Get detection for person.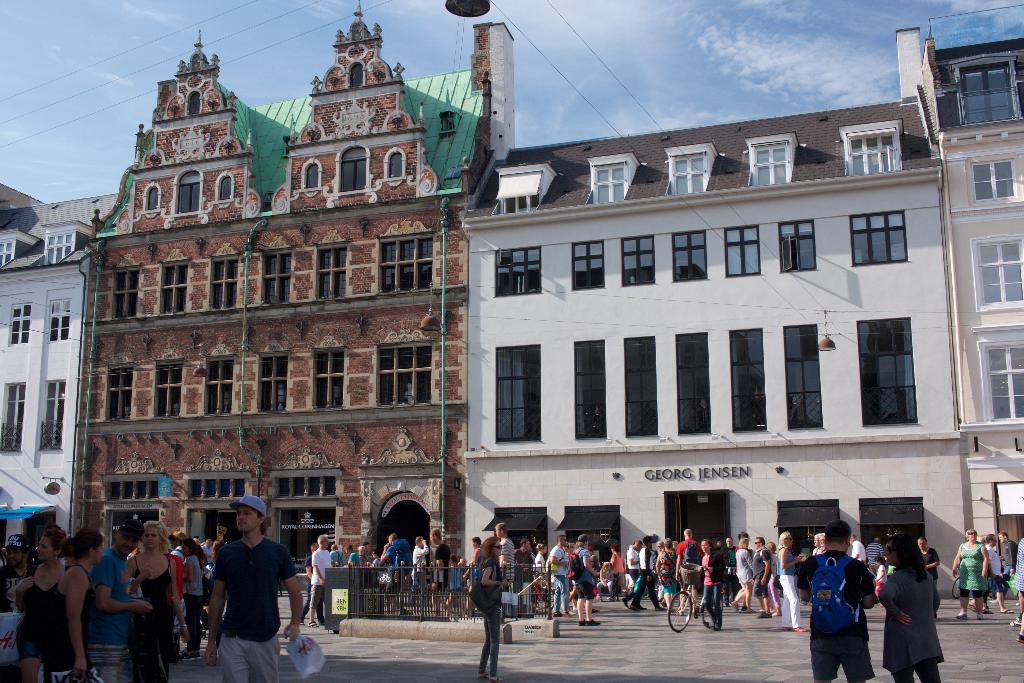
Detection: x1=469 y1=538 x2=509 y2=682.
